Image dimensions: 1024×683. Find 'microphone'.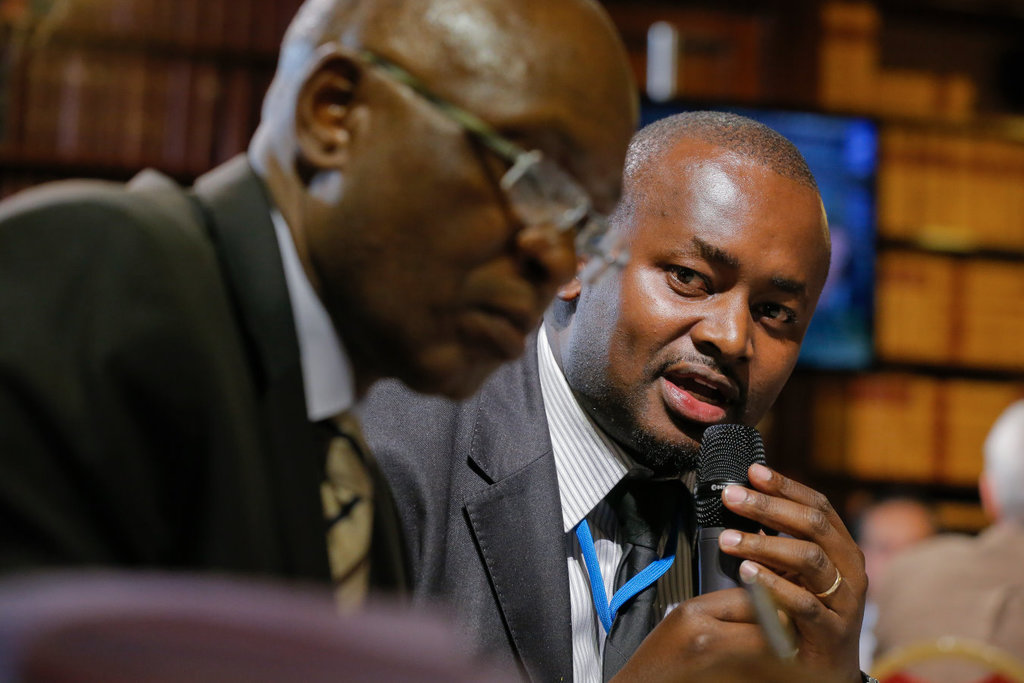
x1=686 y1=443 x2=784 y2=533.
